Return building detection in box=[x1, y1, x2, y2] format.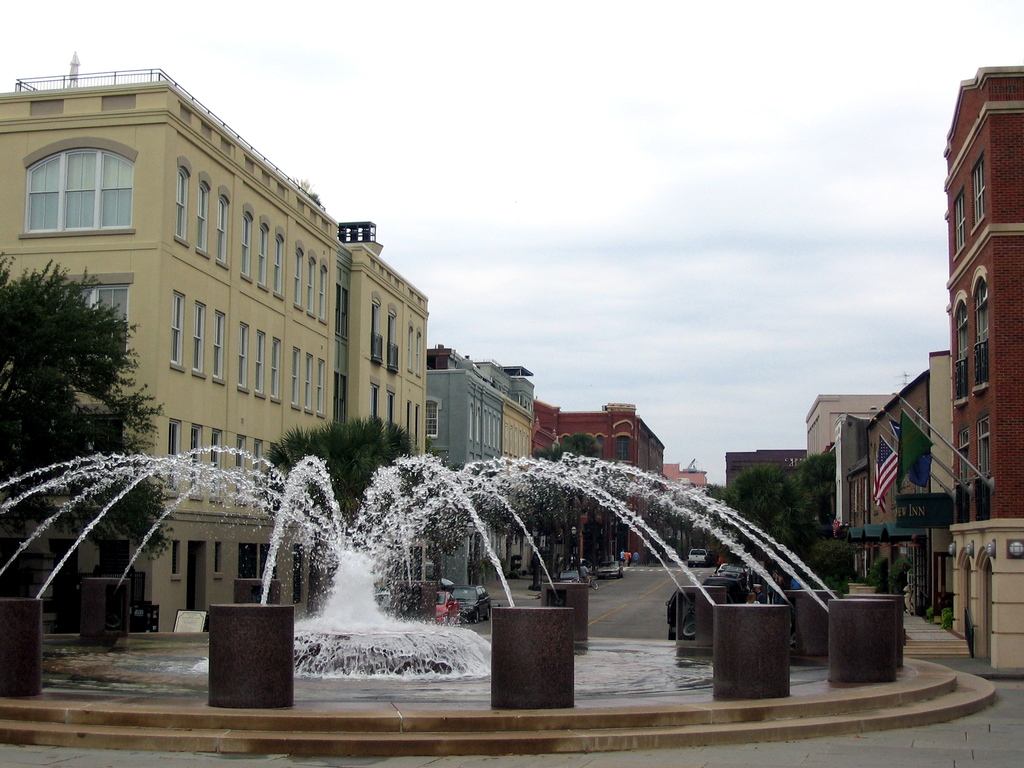
box=[943, 64, 1023, 668].
